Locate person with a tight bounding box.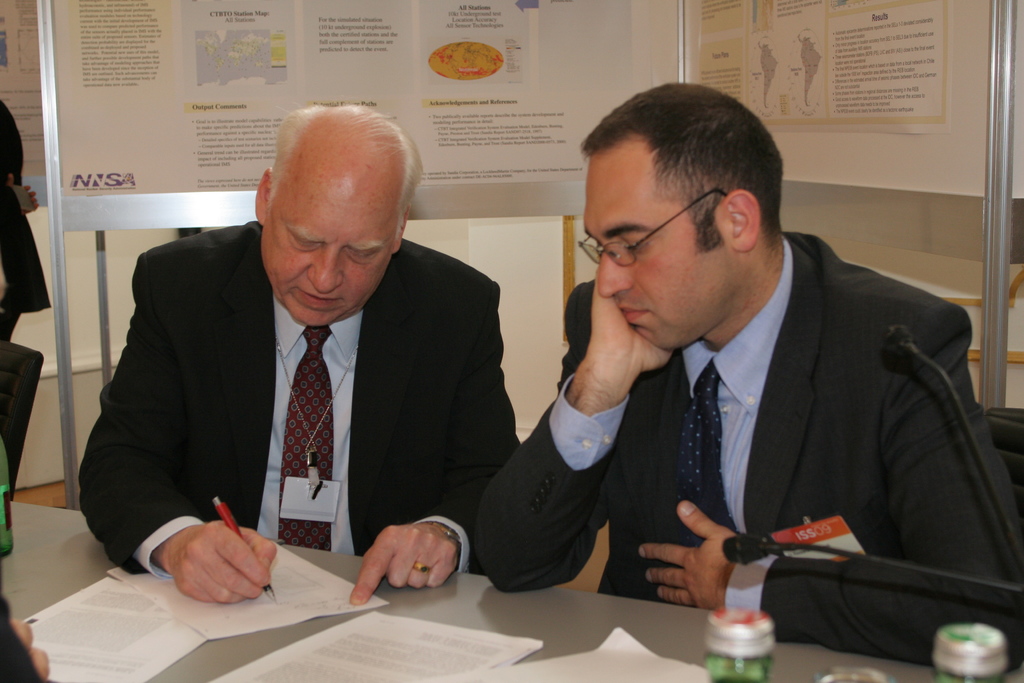
bbox(470, 85, 1023, 664).
